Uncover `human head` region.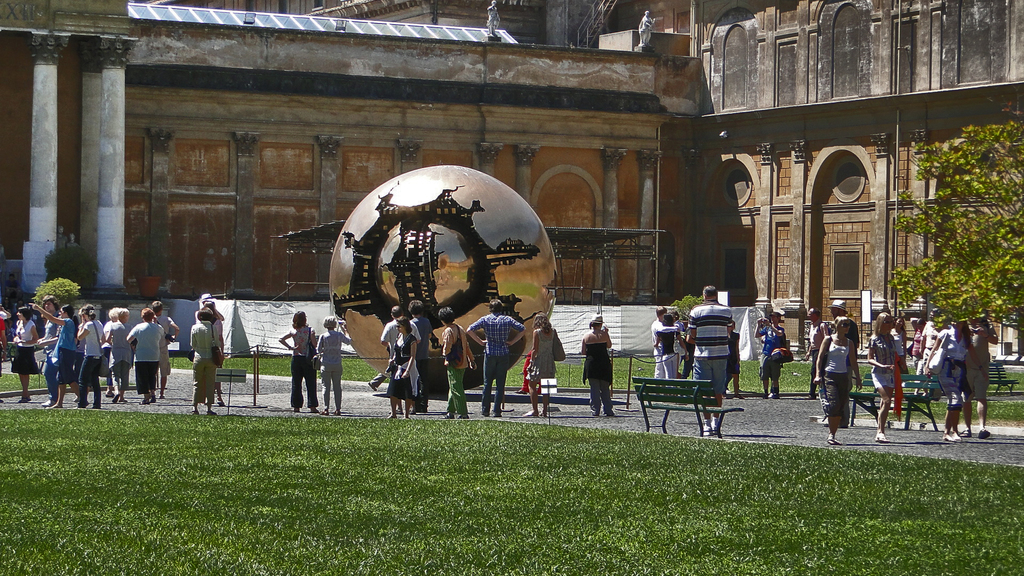
Uncovered: {"x1": 140, "y1": 308, "x2": 150, "y2": 322}.
